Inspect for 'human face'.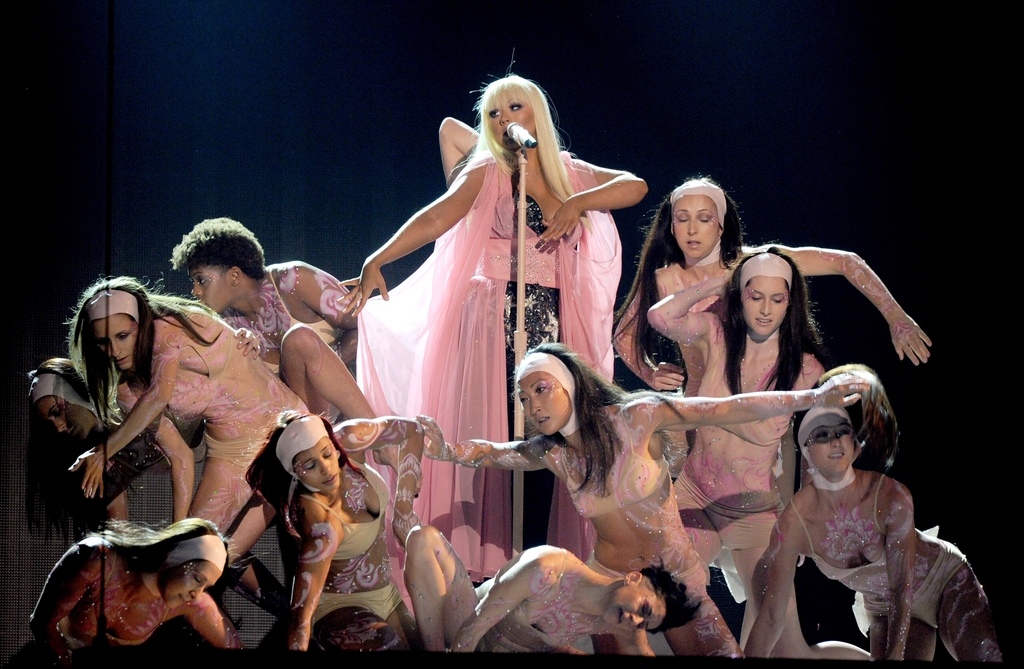
Inspection: (604, 586, 665, 631).
